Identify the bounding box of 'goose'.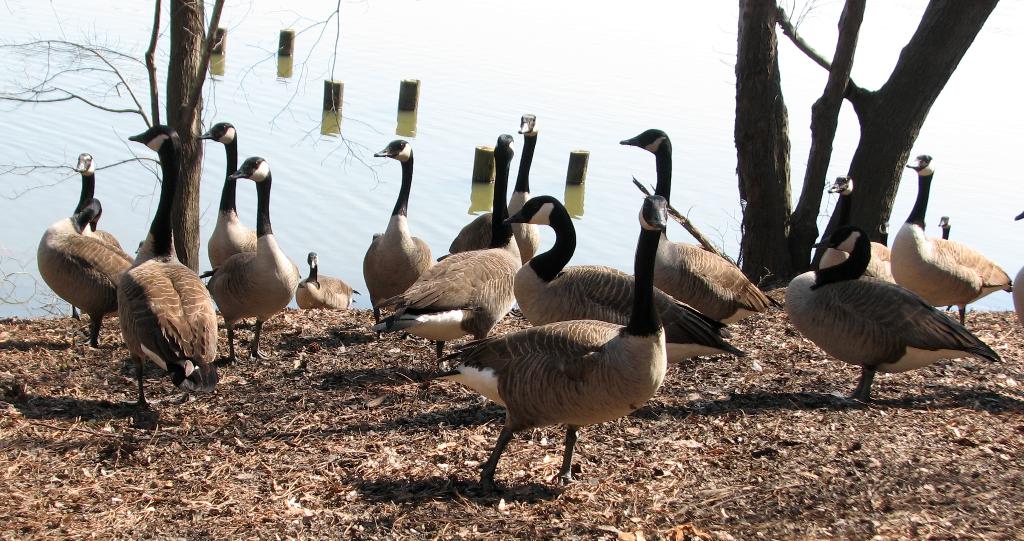
region(121, 124, 221, 421).
